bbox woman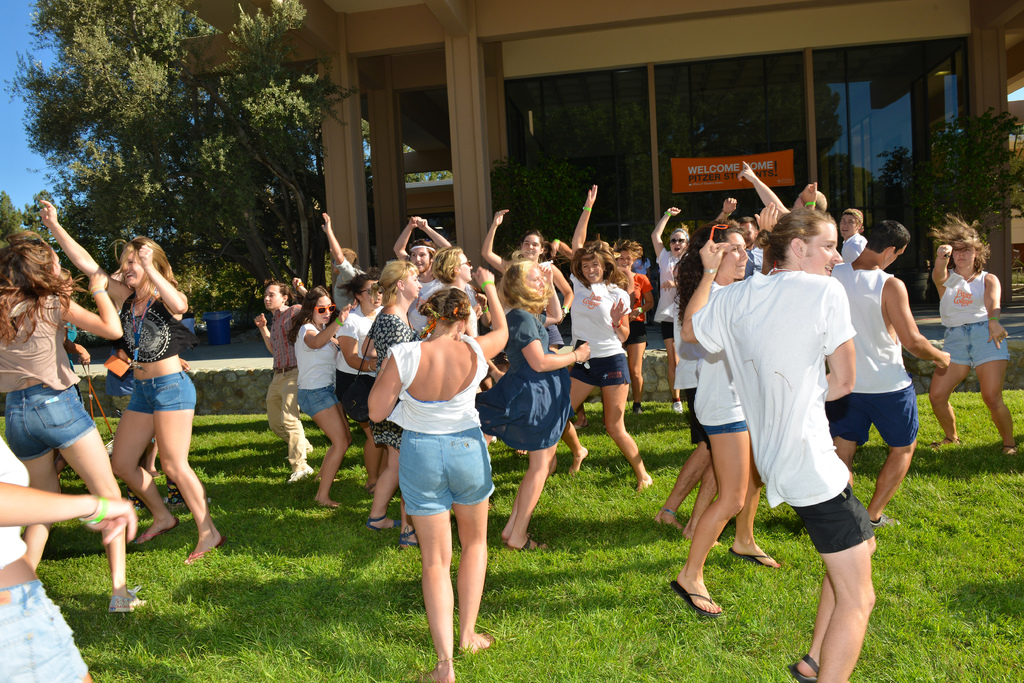
select_region(641, 204, 701, 405)
